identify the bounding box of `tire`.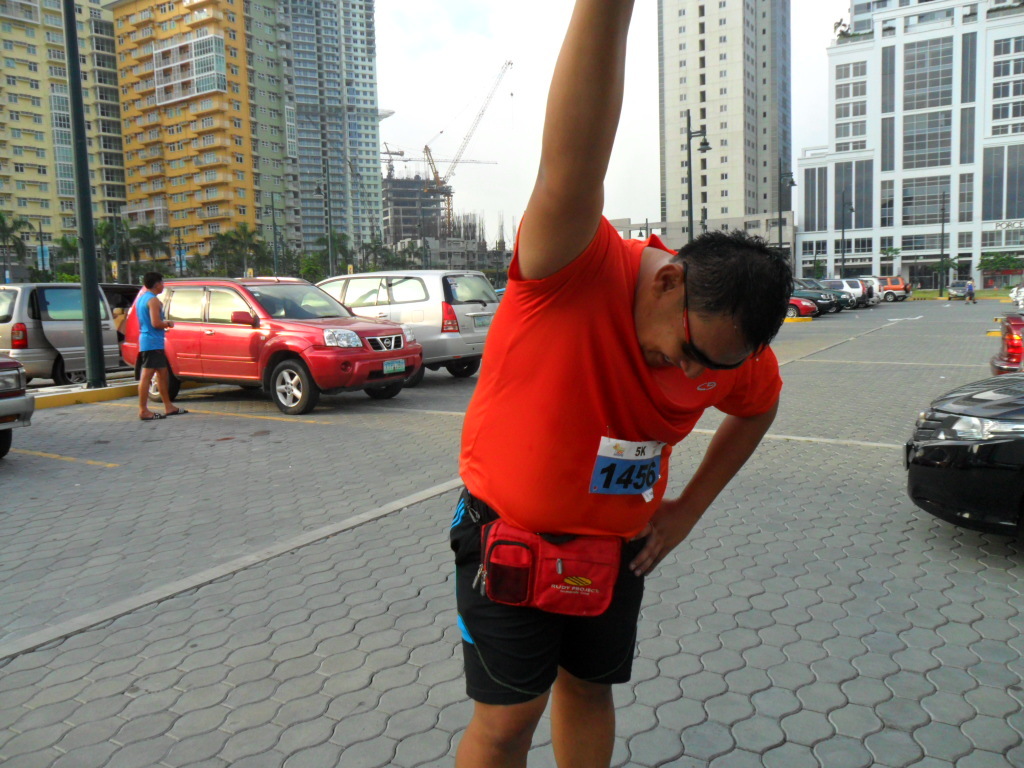
<box>0,424,11,459</box>.
